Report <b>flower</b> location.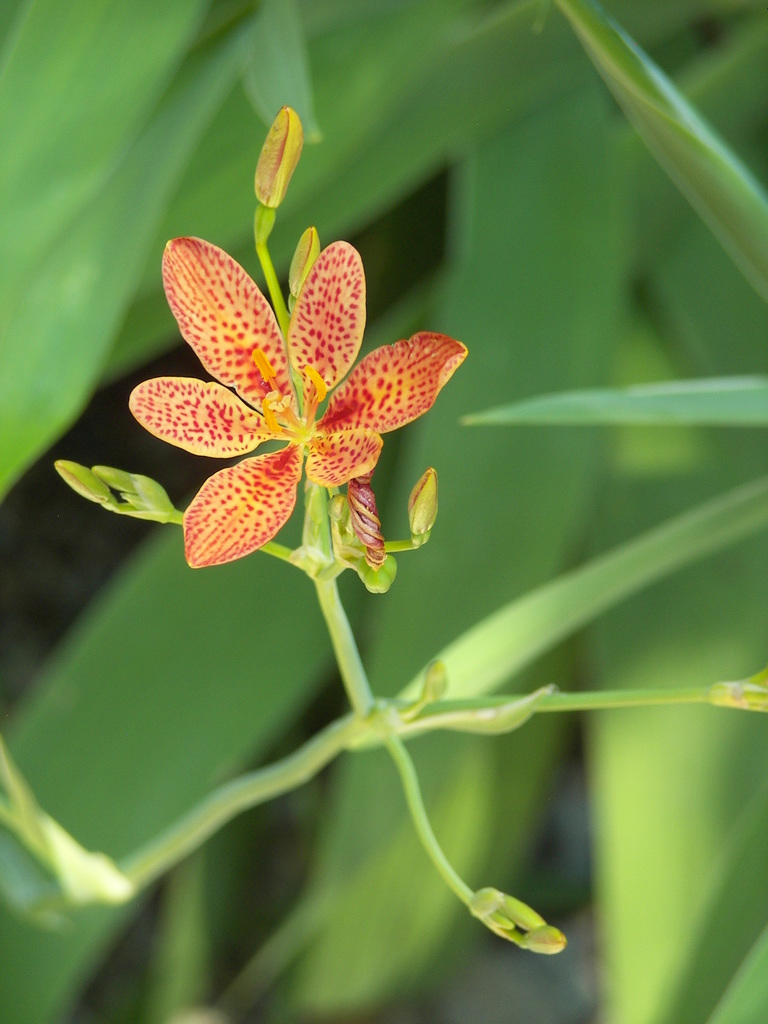
Report: [124,187,451,563].
